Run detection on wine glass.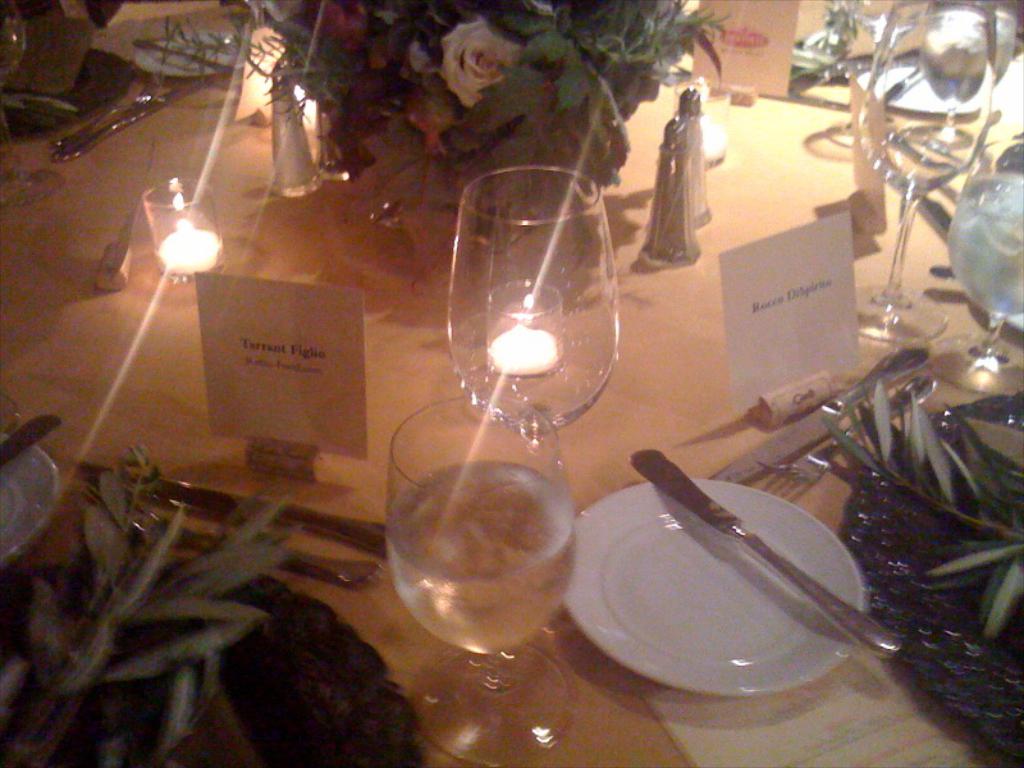
Result: 444,161,618,443.
